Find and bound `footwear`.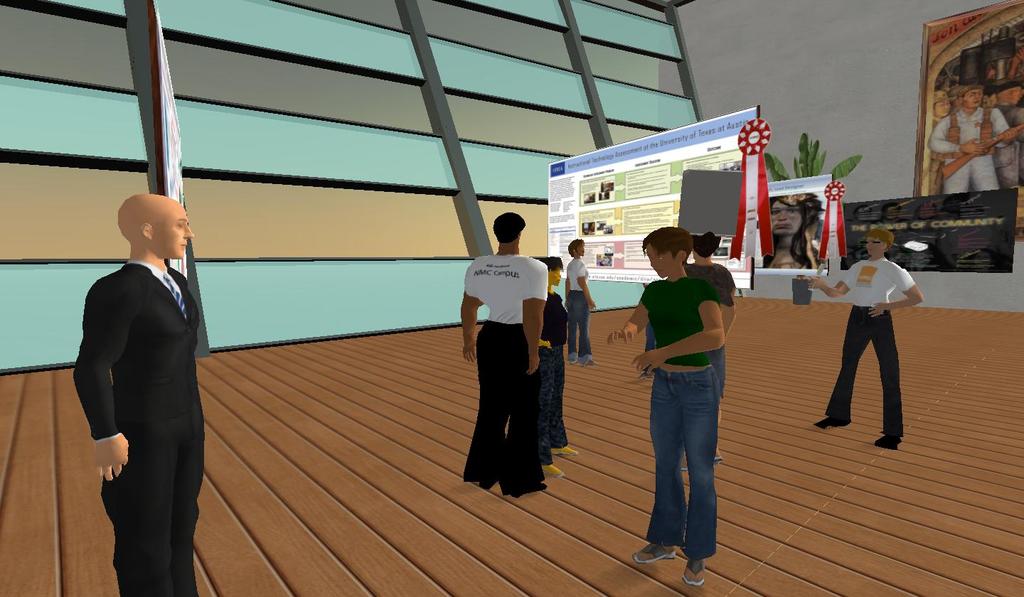
Bound: rect(875, 434, 902, 445).
